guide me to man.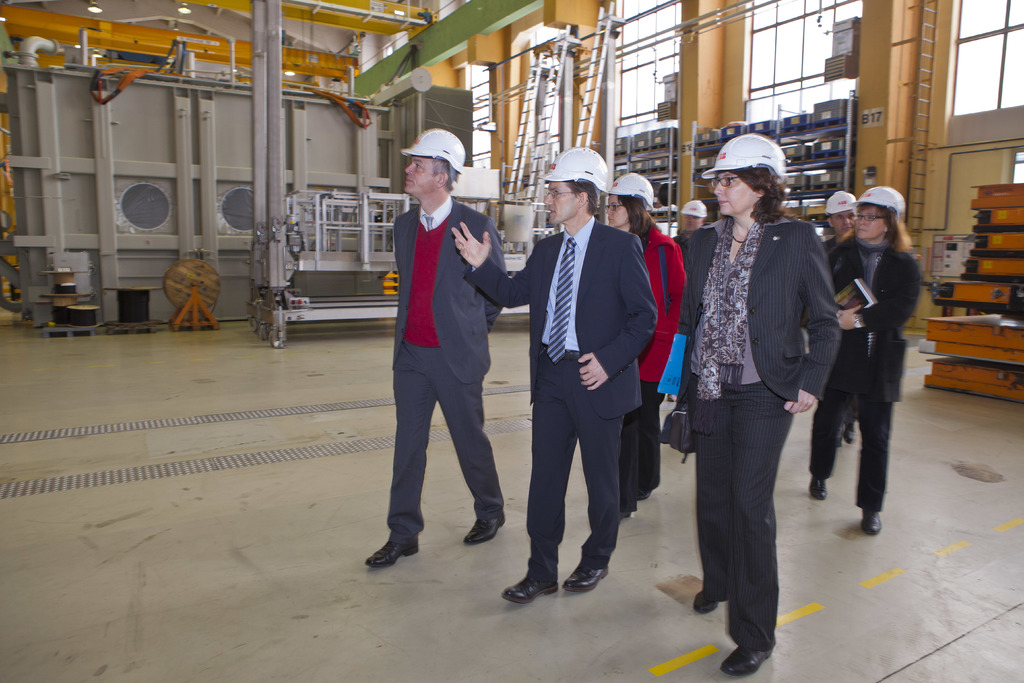
Guidance: rect(371, 134, 520, 577).
